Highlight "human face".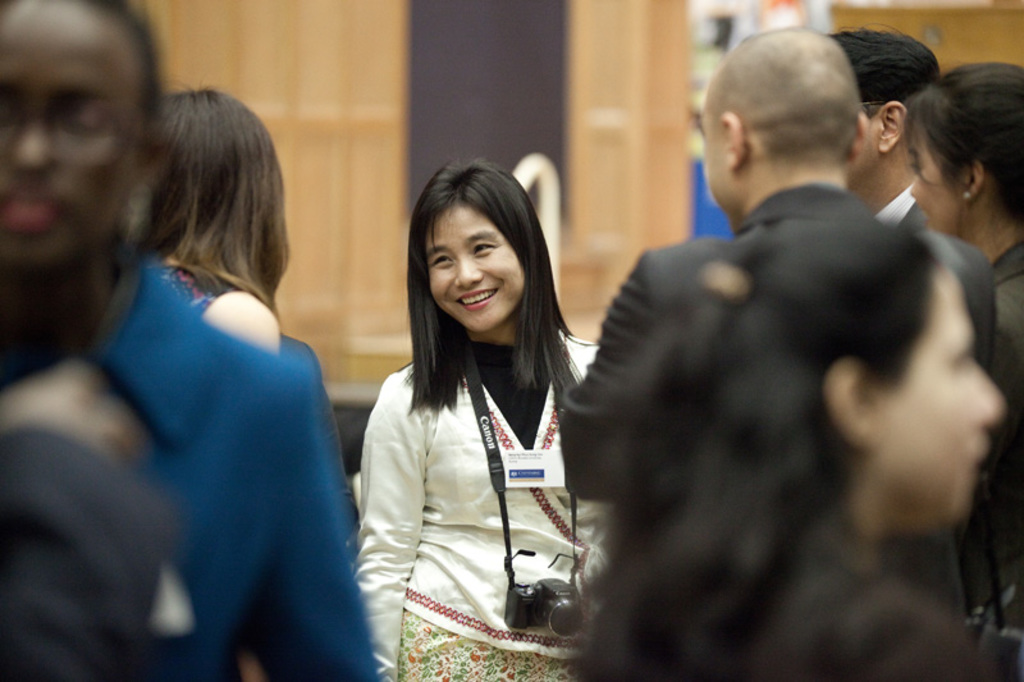
Highlighted region: (908, 129, 960, 239).
